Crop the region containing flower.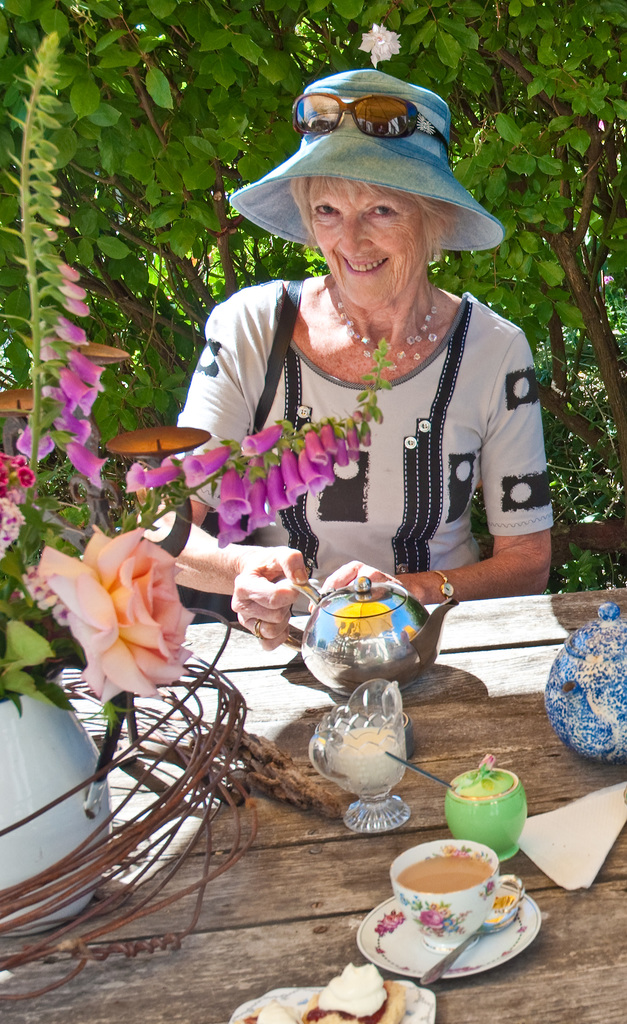
Crop region: bbox=(33, 511, 207, 708).
